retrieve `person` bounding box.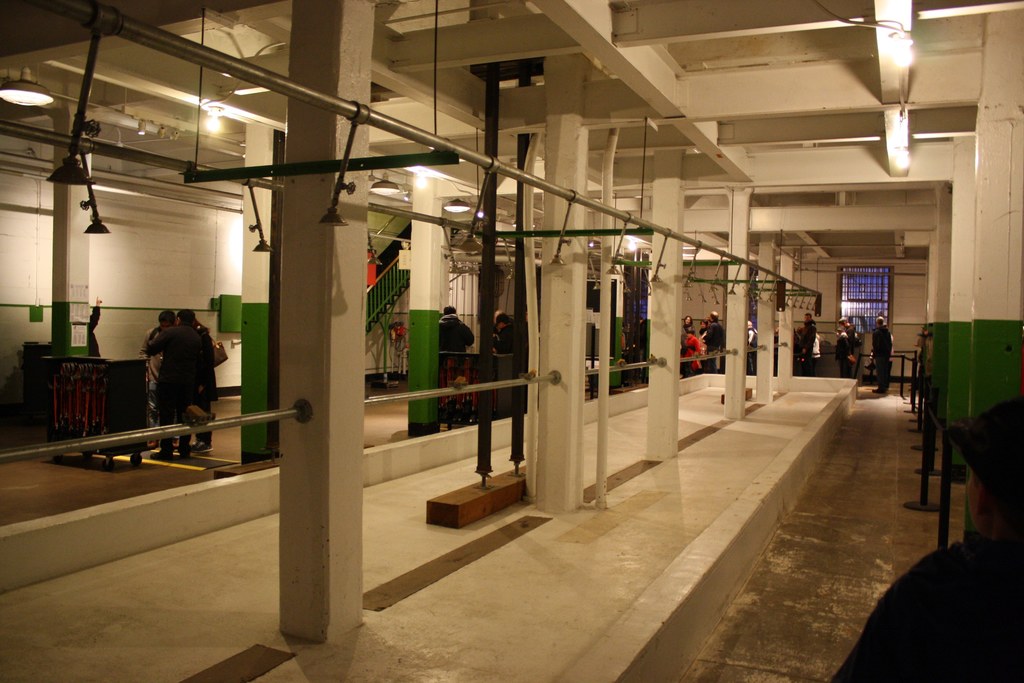
Bounding box: region(701, 320, 713, 349).
